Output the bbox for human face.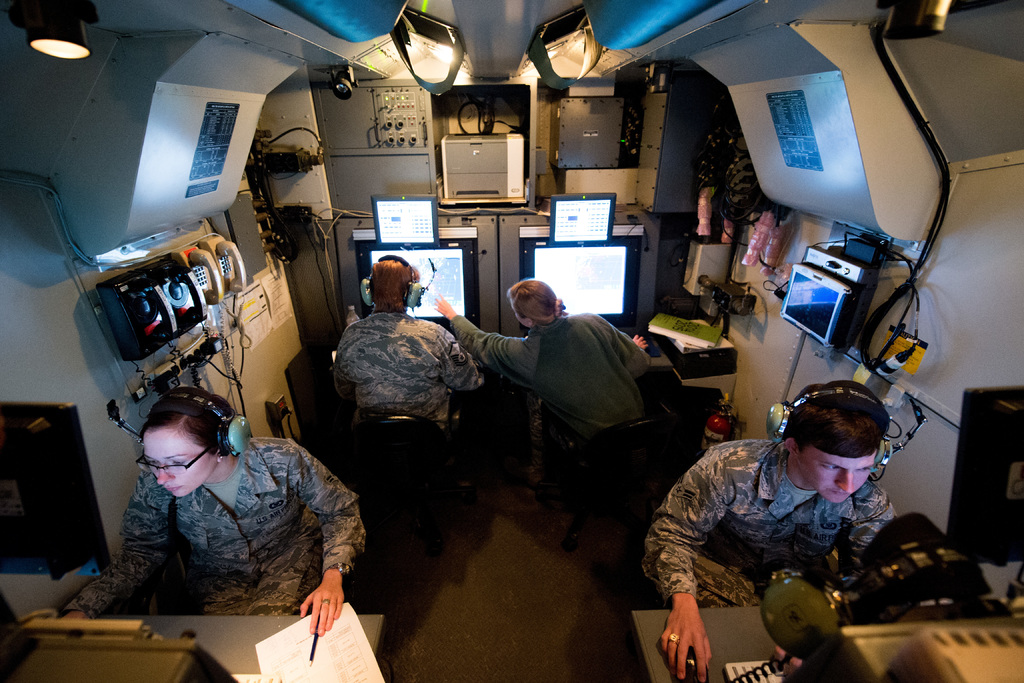
x1=803, y1=454, x2=876, y2=509.
